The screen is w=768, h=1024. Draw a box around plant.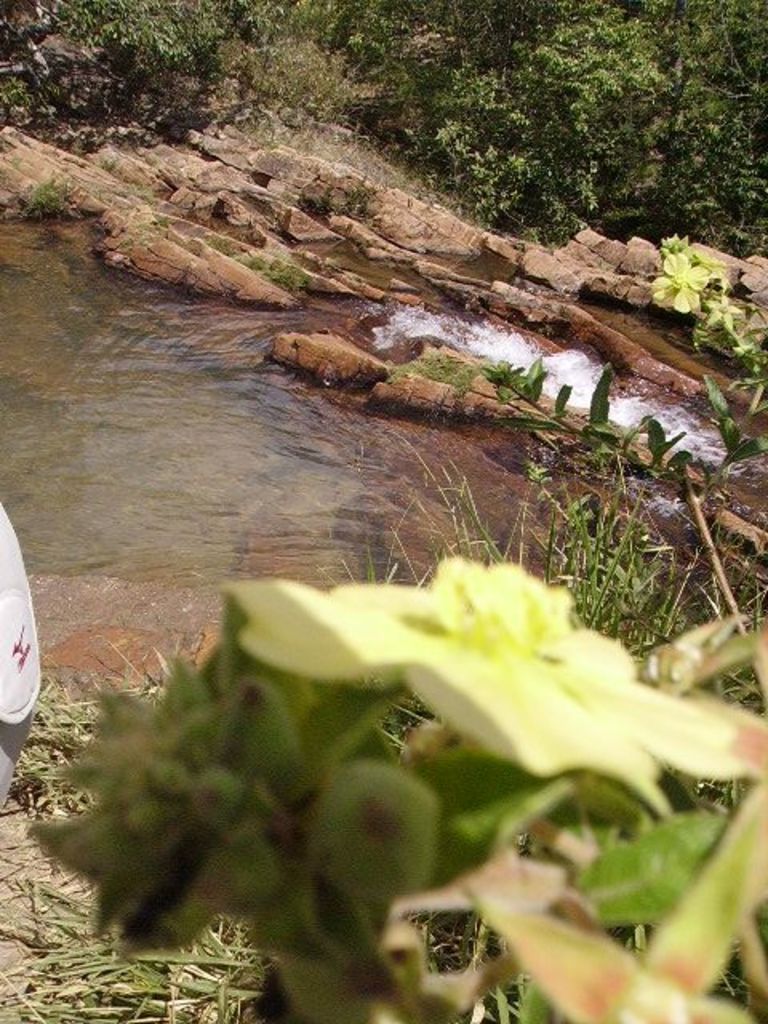
[left=578, top=429, right=613, bottom=472].
